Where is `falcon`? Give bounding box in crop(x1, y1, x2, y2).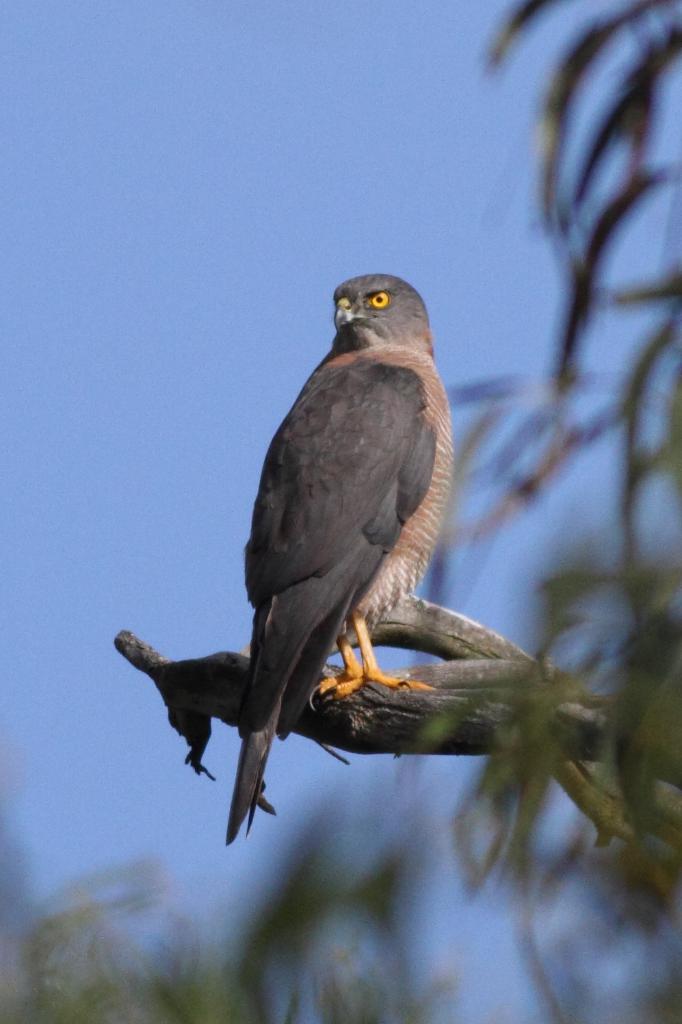
crop(224, 273, 453, 845).
